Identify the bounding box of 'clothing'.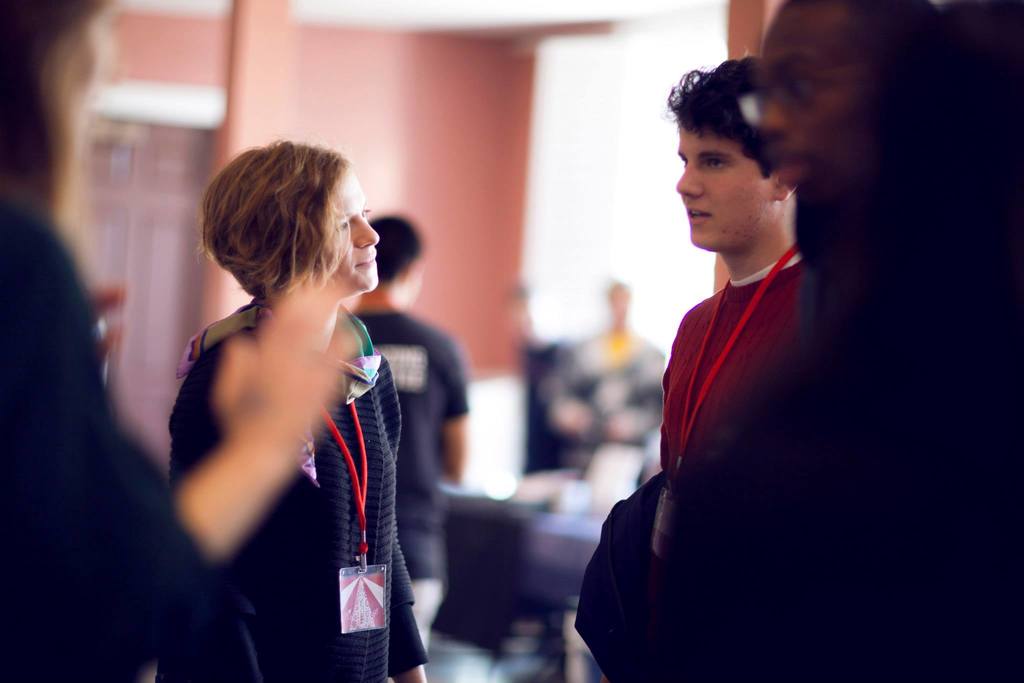
[left=548, top=331, right=675, bottom=461].
